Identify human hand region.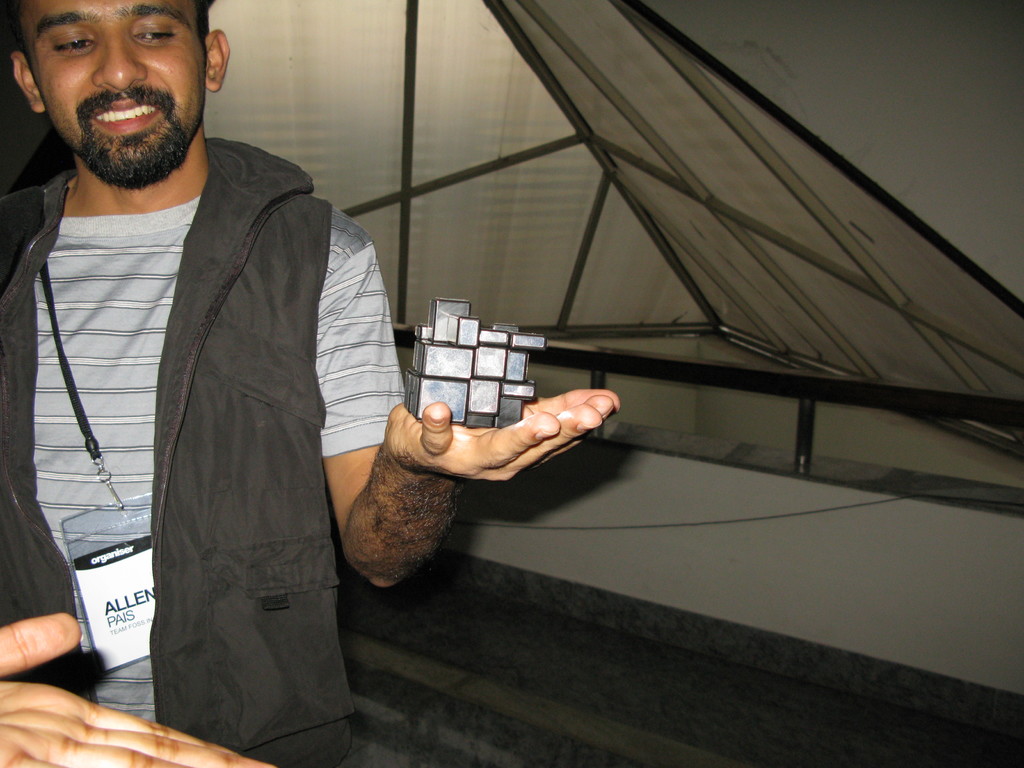
Region: l=0, t=609, r=277, b=767.
